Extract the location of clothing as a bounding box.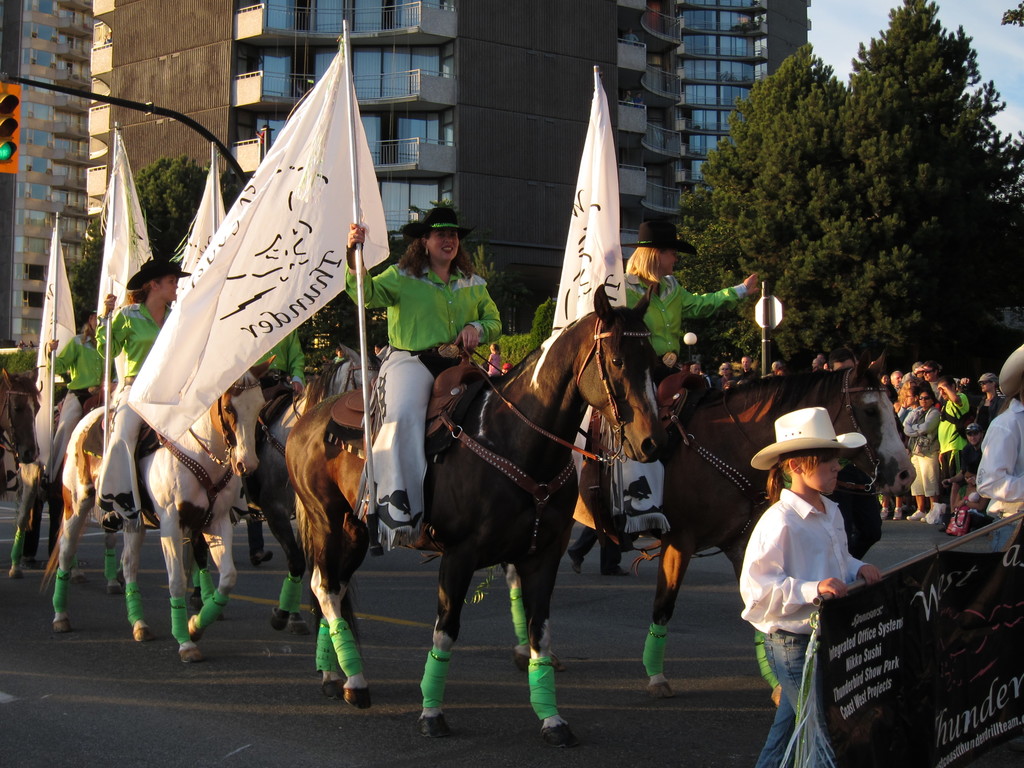
713,379,734,392.
